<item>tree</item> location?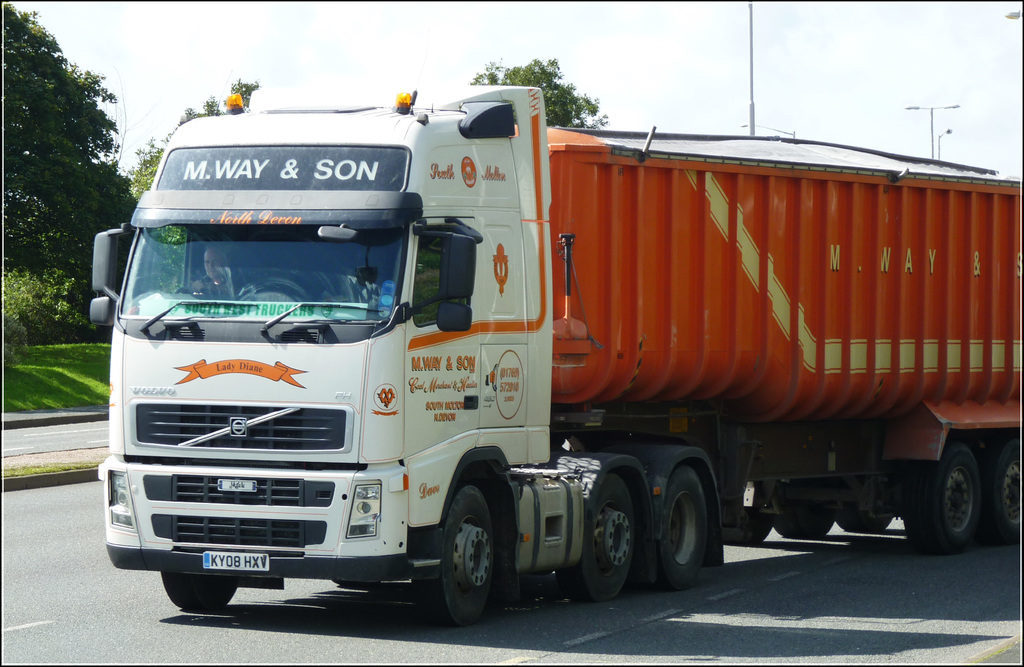
4 15 104 264
